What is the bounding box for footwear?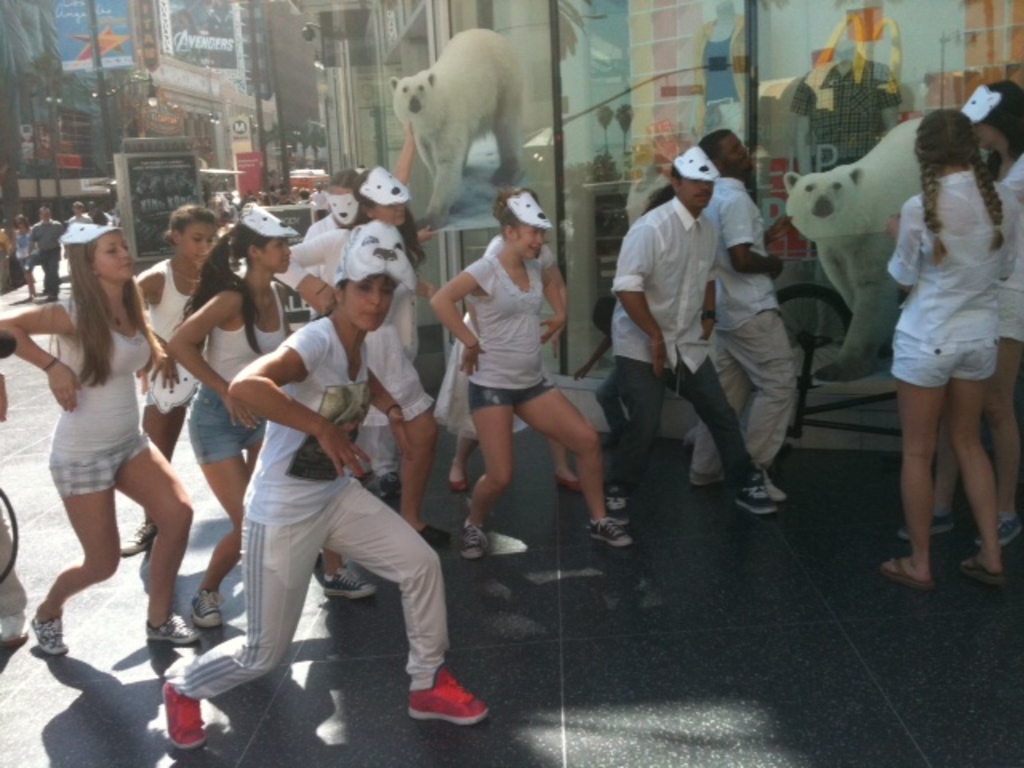
971,512,1022,549.
